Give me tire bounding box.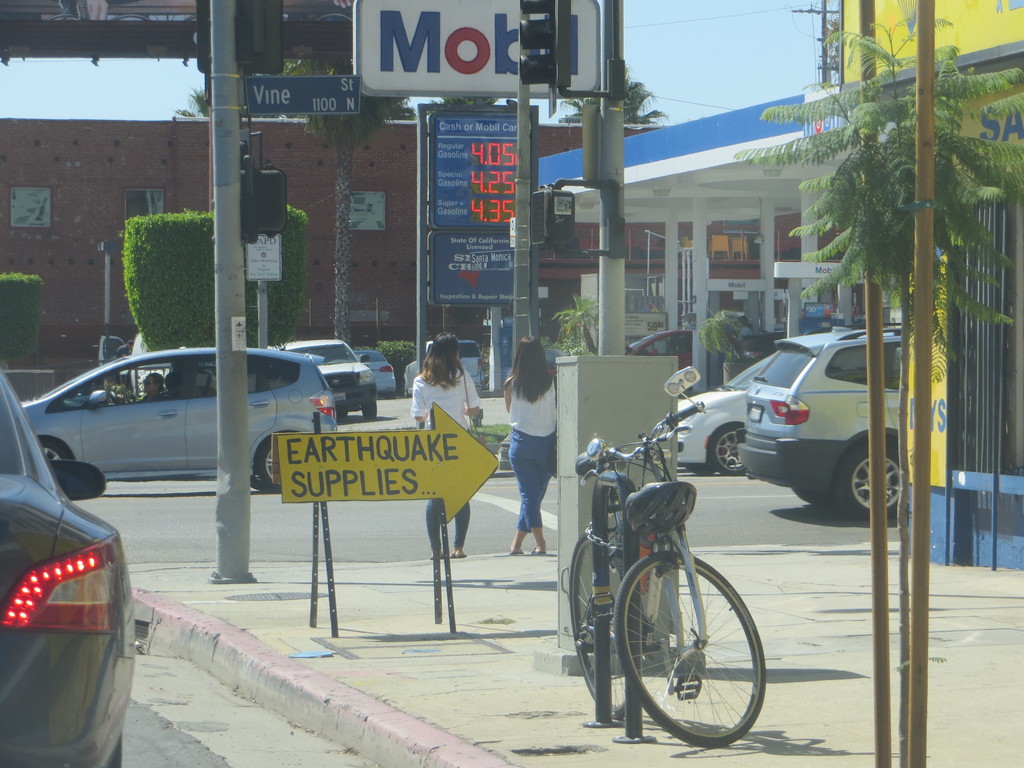
{"x1": 570, "y1": 536, "x2": 648, "y2": 721}.
